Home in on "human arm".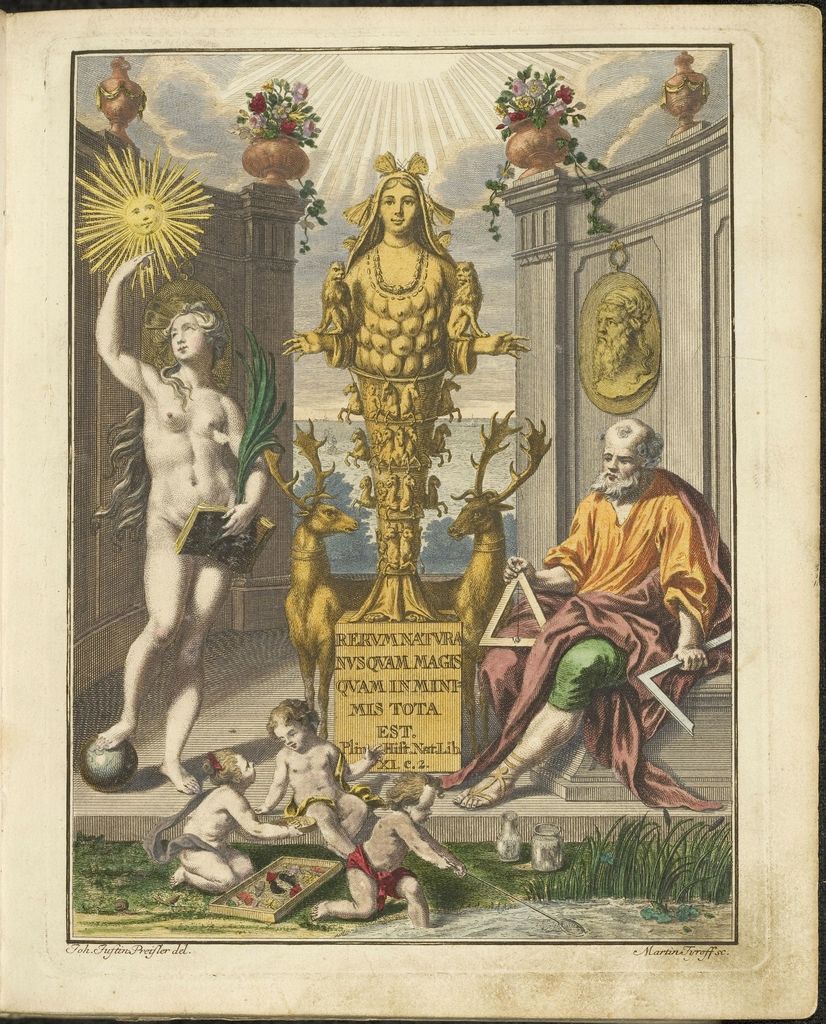
Homed in at bbox=[444, 255, 535, 379].
